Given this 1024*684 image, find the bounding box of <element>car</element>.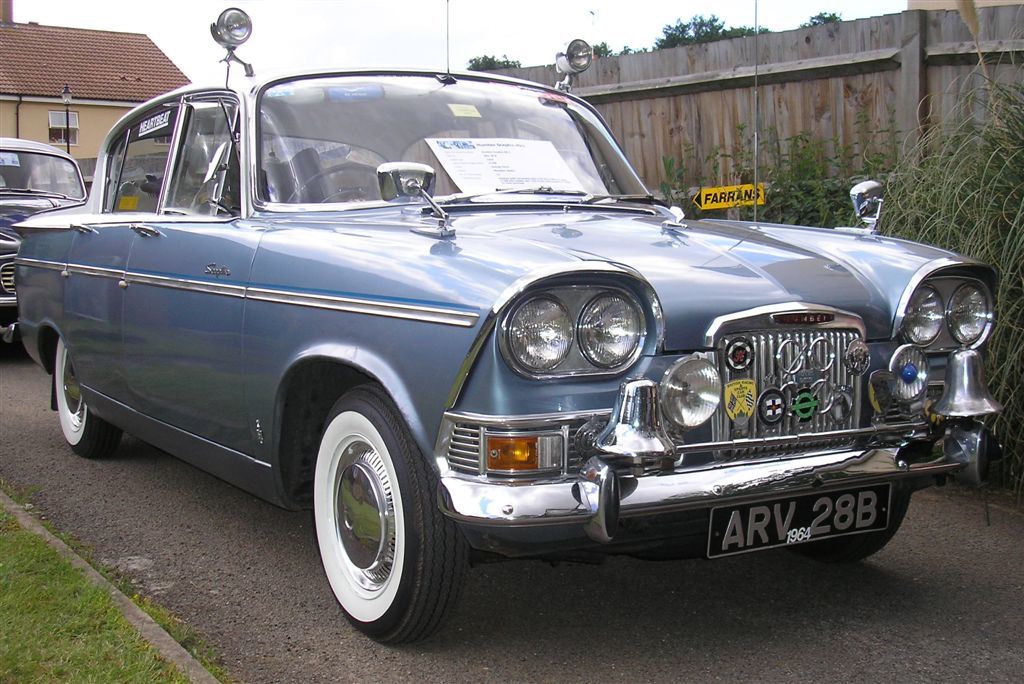
l=0, t=138, r=89, b=335.
